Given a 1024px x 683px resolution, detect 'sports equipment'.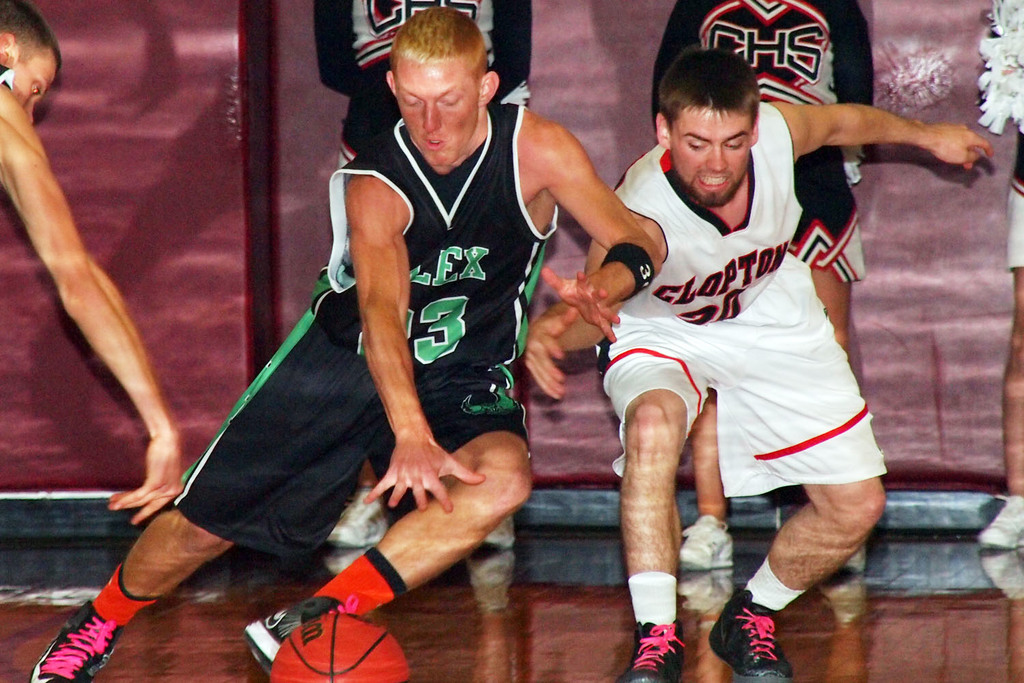
l=268, t=611, r=412, b=682.
